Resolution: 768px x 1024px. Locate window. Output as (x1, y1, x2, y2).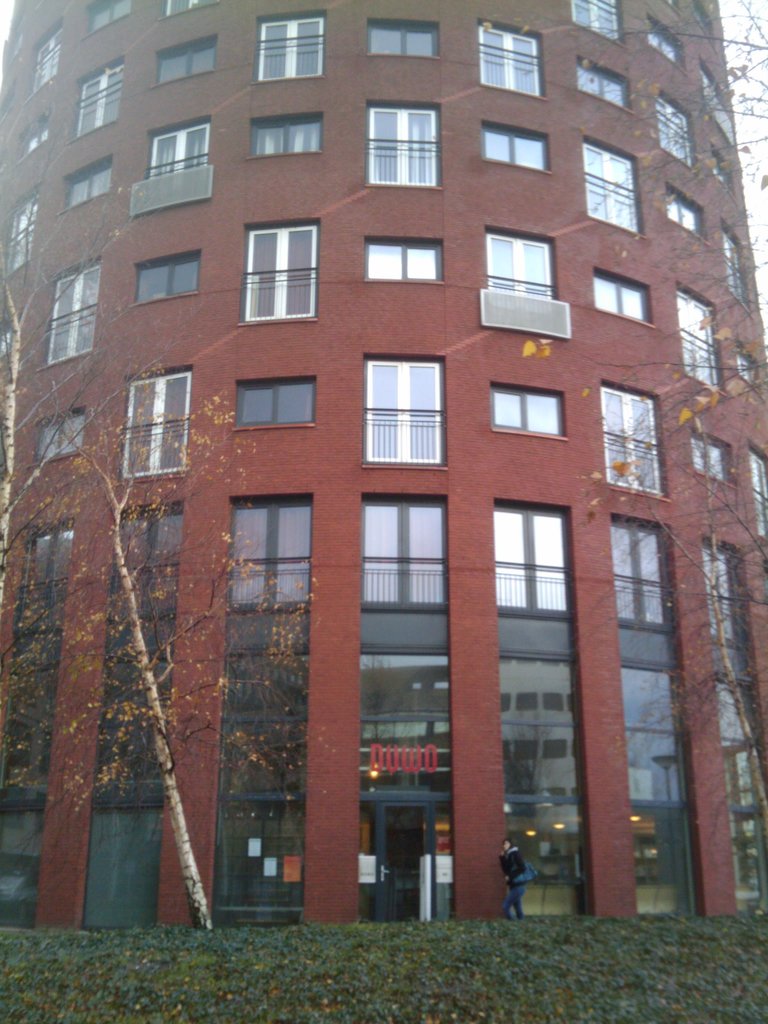
(30, 15, 61, 90).
